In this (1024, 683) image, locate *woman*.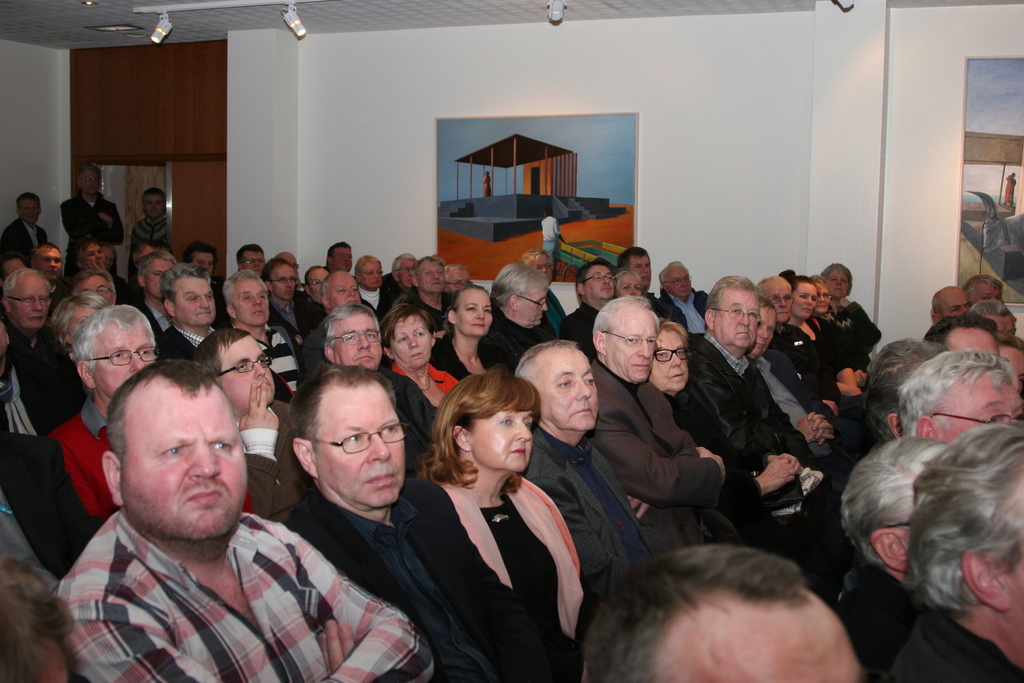
Bounding box: 815:273:873:377.
